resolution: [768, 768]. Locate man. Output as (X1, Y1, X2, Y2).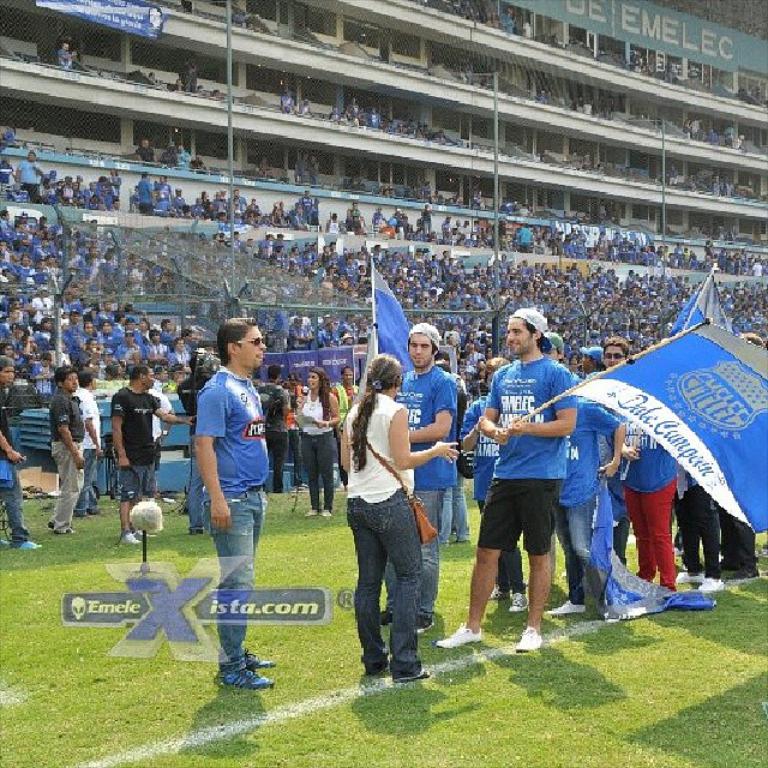
(14, 149, 44, 202).
